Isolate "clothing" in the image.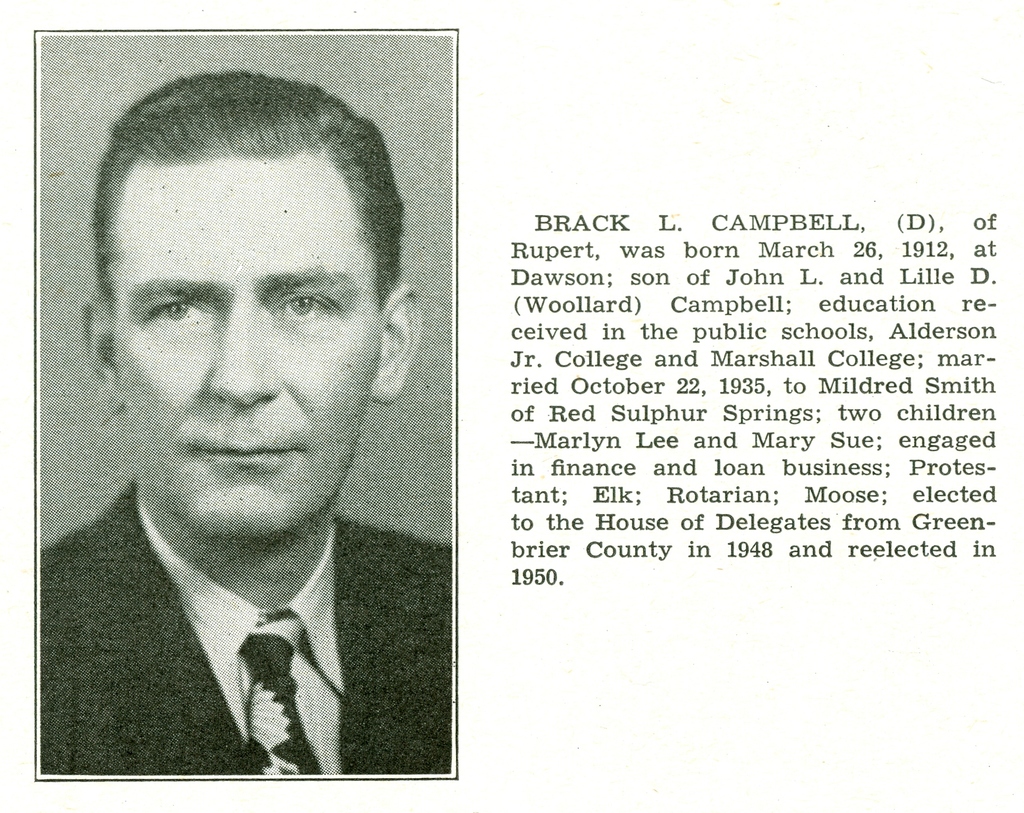
Isolated region: locate(40, 483, 453, 774).
